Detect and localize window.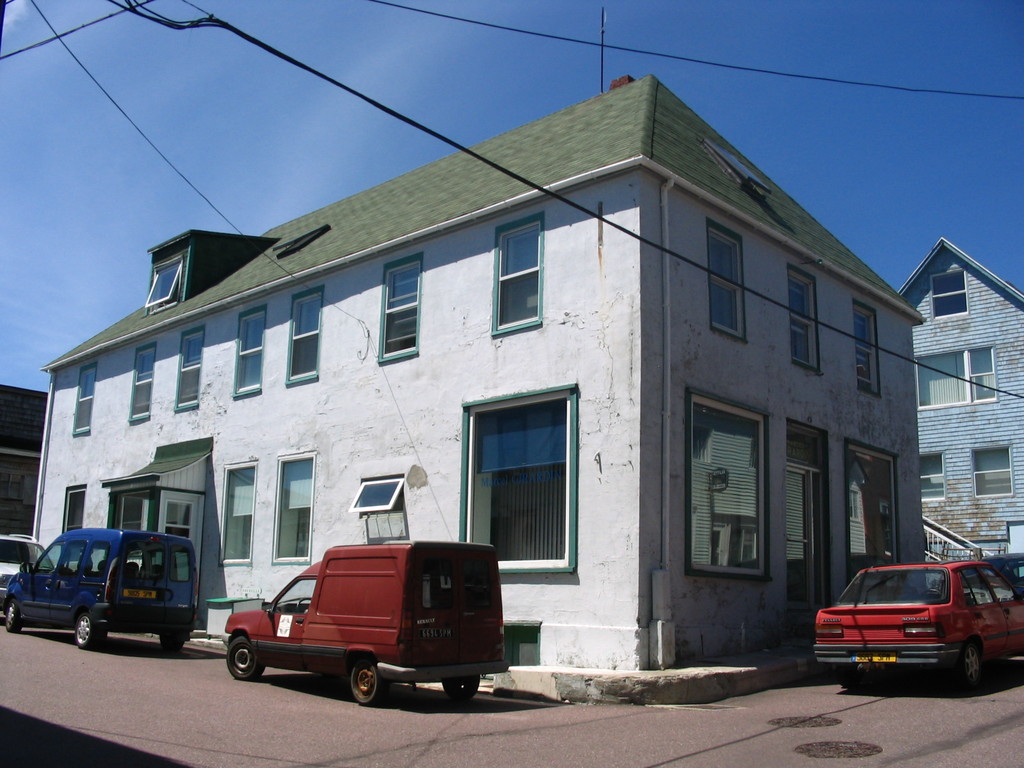
Localized at detection(469, 362, 573, 584).
